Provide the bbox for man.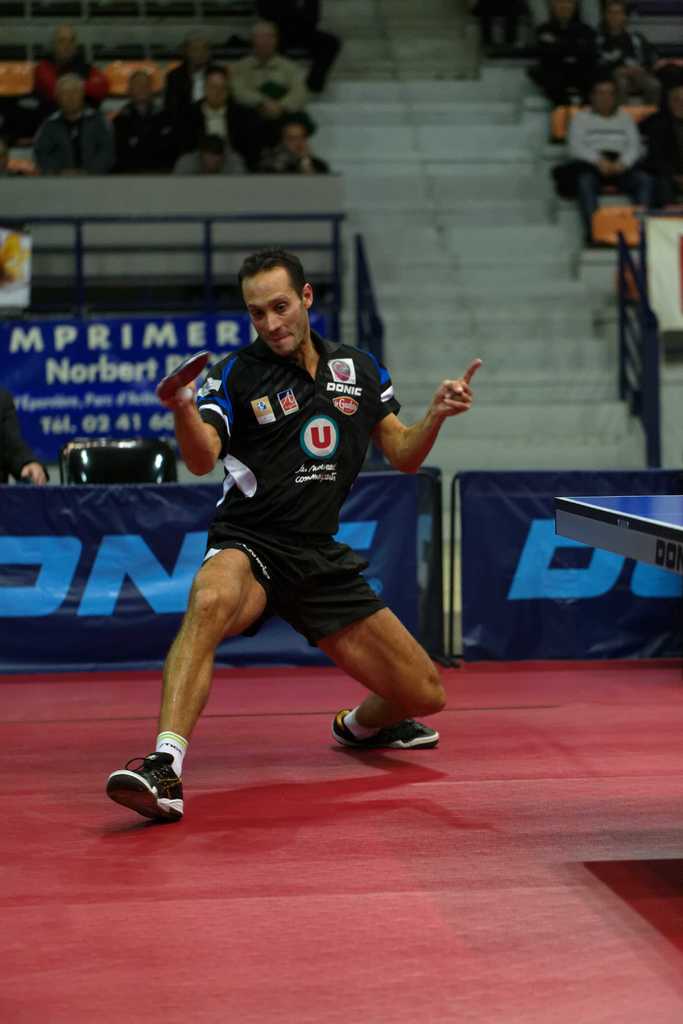
select_region(129, 230, 484, 798).
